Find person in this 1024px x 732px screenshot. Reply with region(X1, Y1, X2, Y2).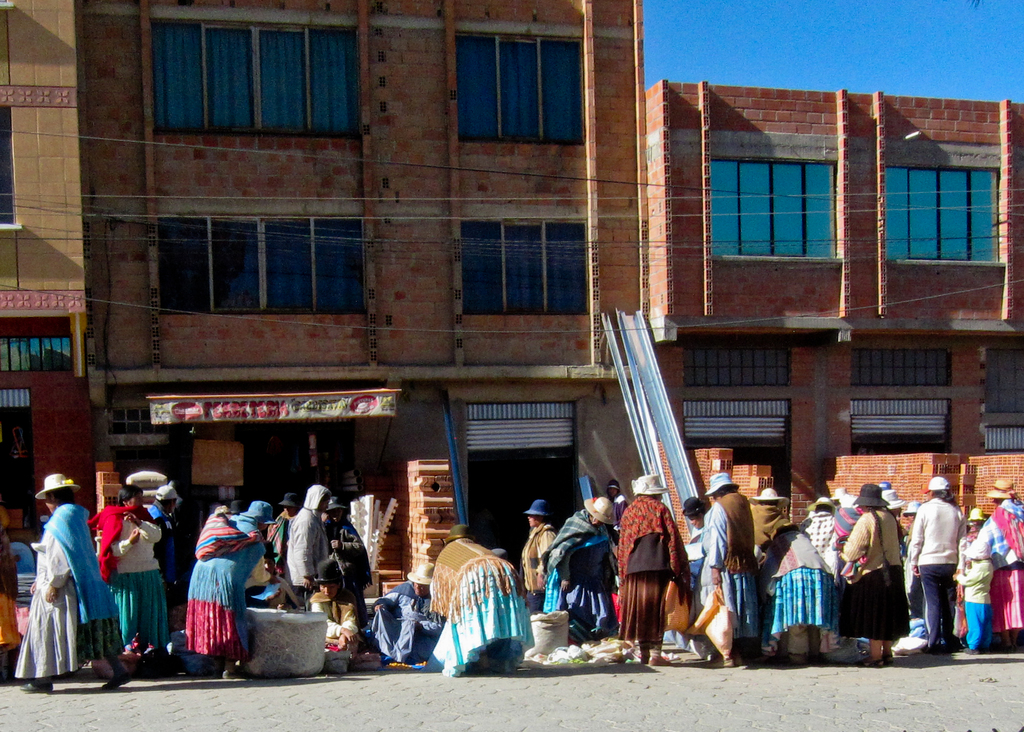
region(614, 463, 689, 668).
